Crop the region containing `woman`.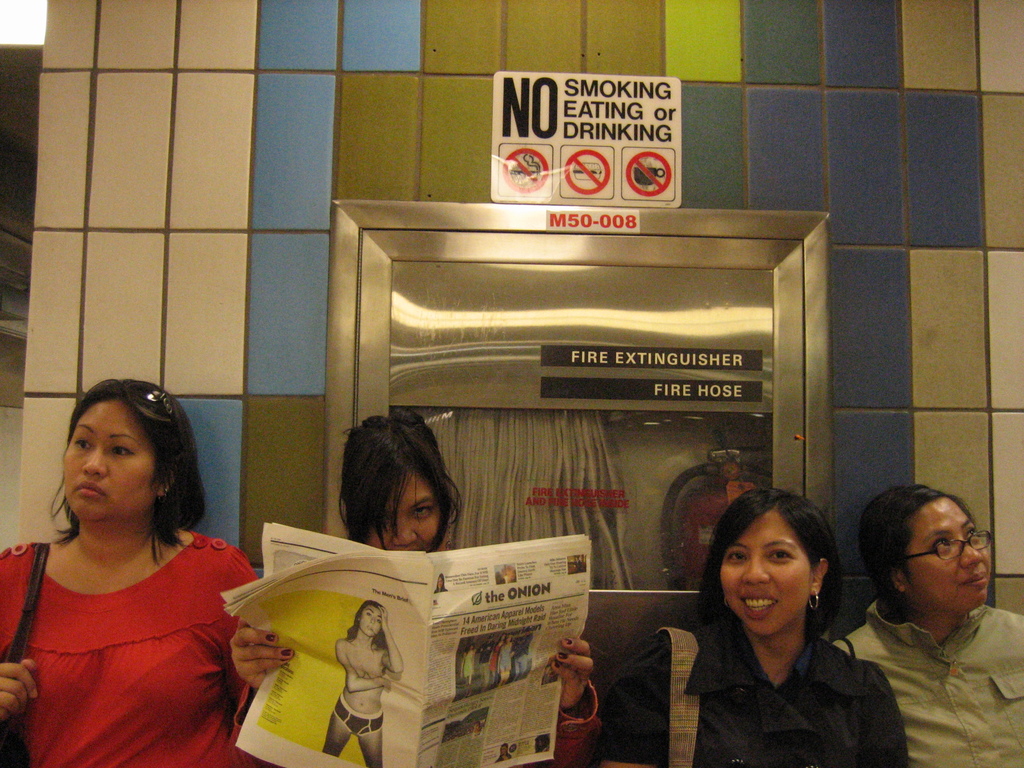
Crop region: (838, 481, 1023, 767).
